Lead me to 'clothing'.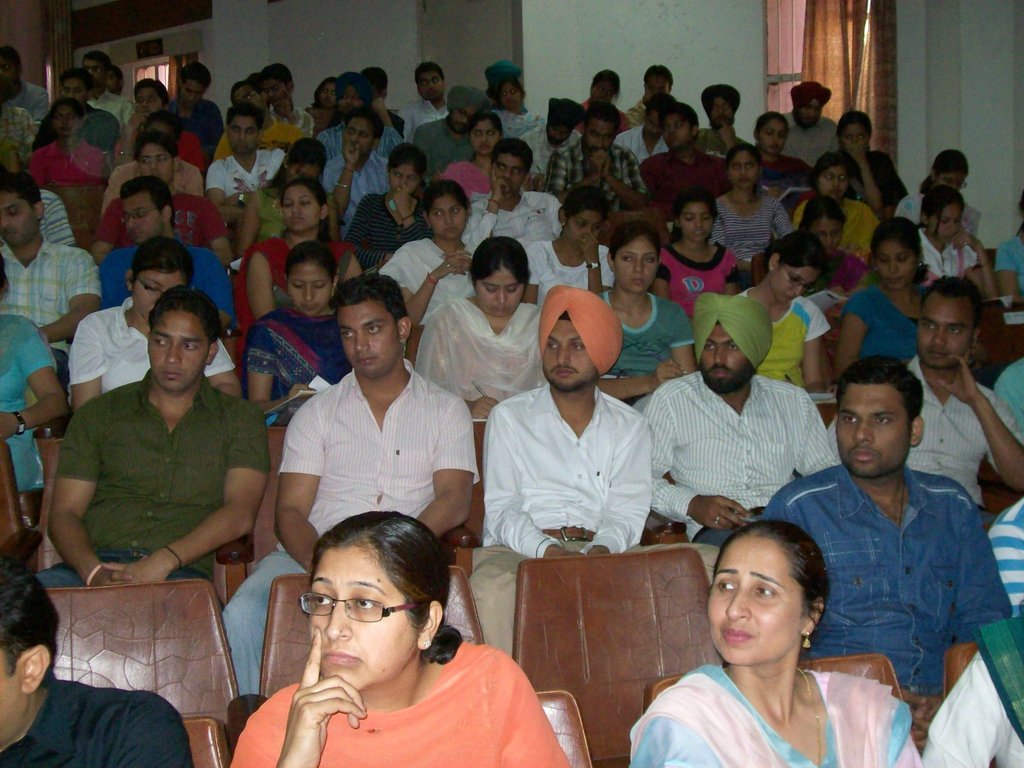
Lead to left=251, top=182, right=323, bottom=236.
